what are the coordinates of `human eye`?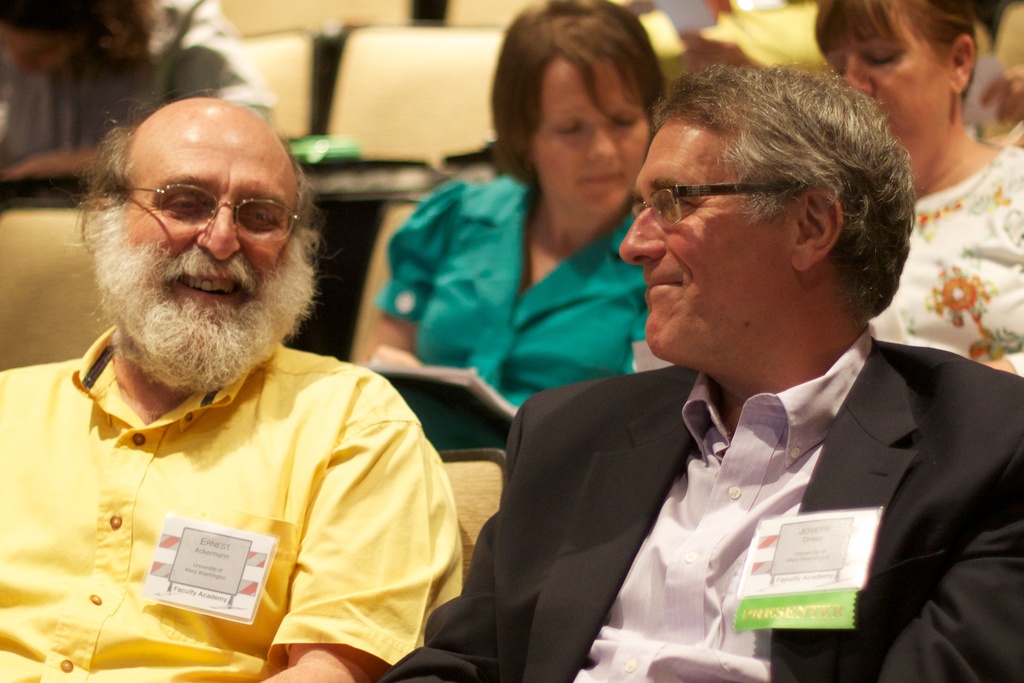
<bbox>554, 115, 582, 142</bbox>.
